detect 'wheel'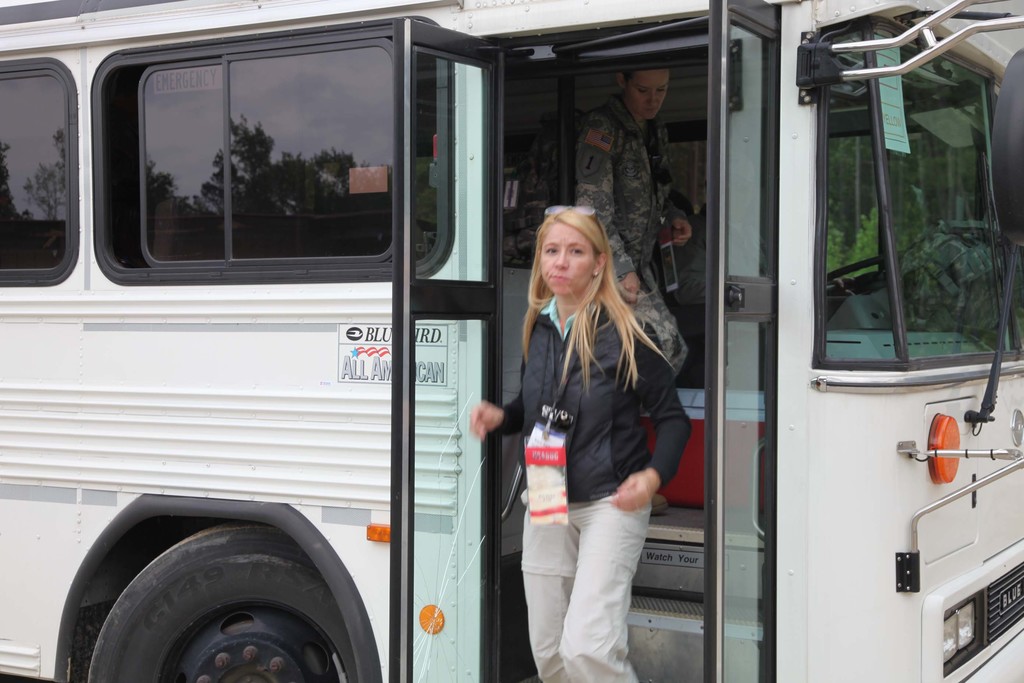
822:249:891:290
